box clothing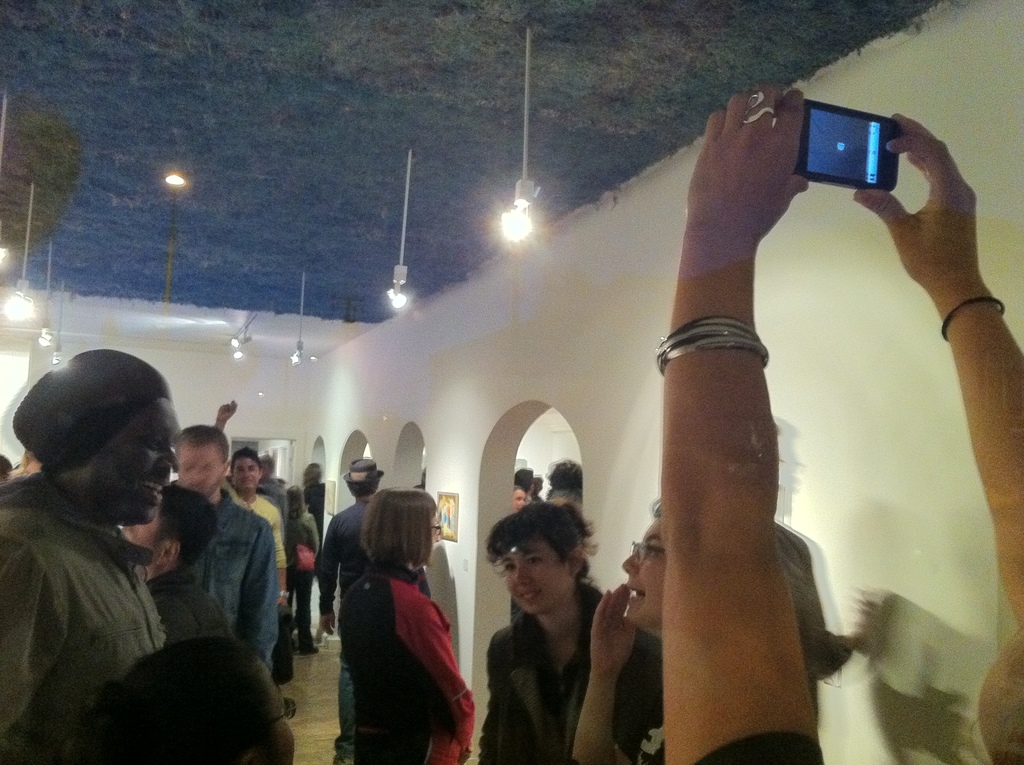
{"x1": 477, "y1": 588, "x2": 658, "y2": 763}
